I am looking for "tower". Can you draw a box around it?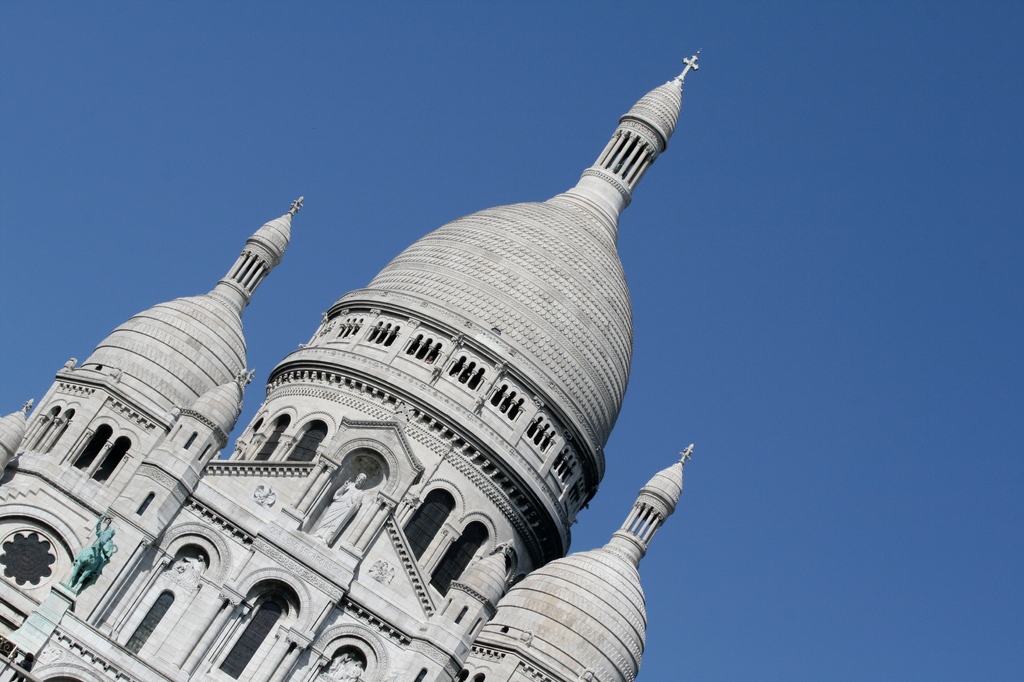
Sure, the bounding box is (x1=0, y1=31, x2=788, y2=681).
